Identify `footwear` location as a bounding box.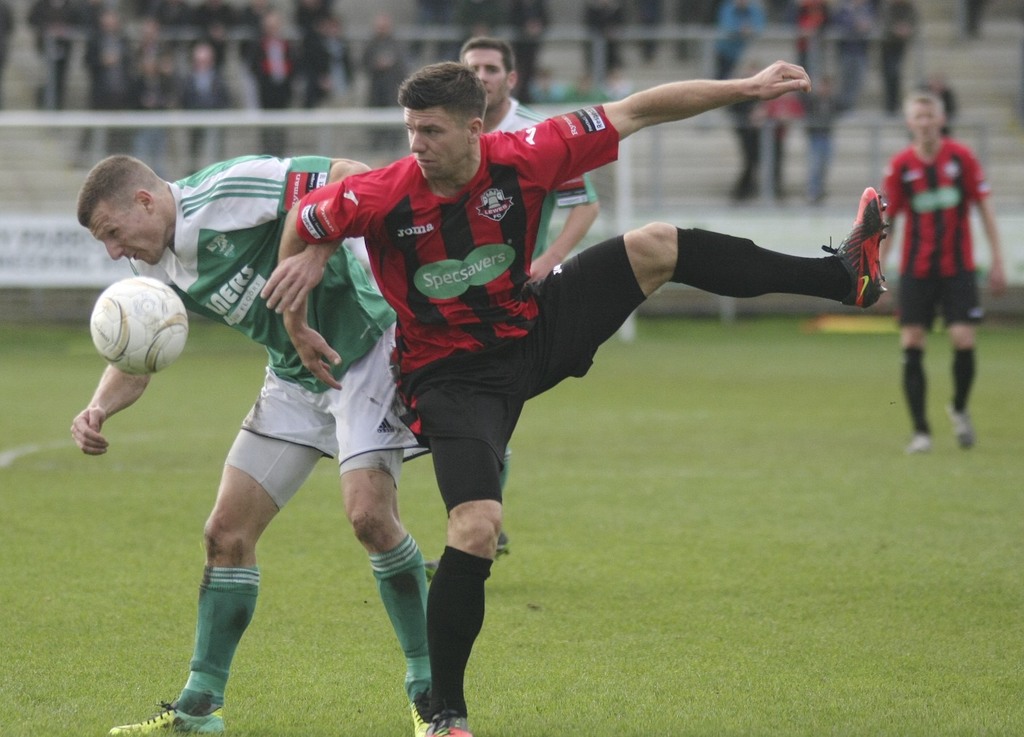
(946, 410, 974, 452).
